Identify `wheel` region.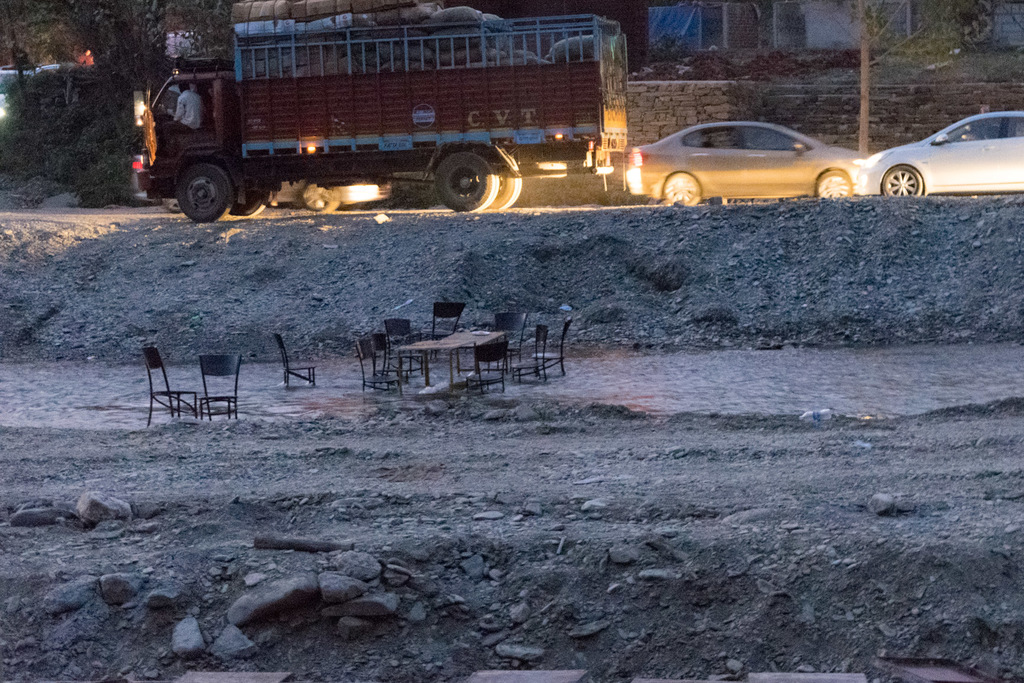
Region: 816/170/850/199.
